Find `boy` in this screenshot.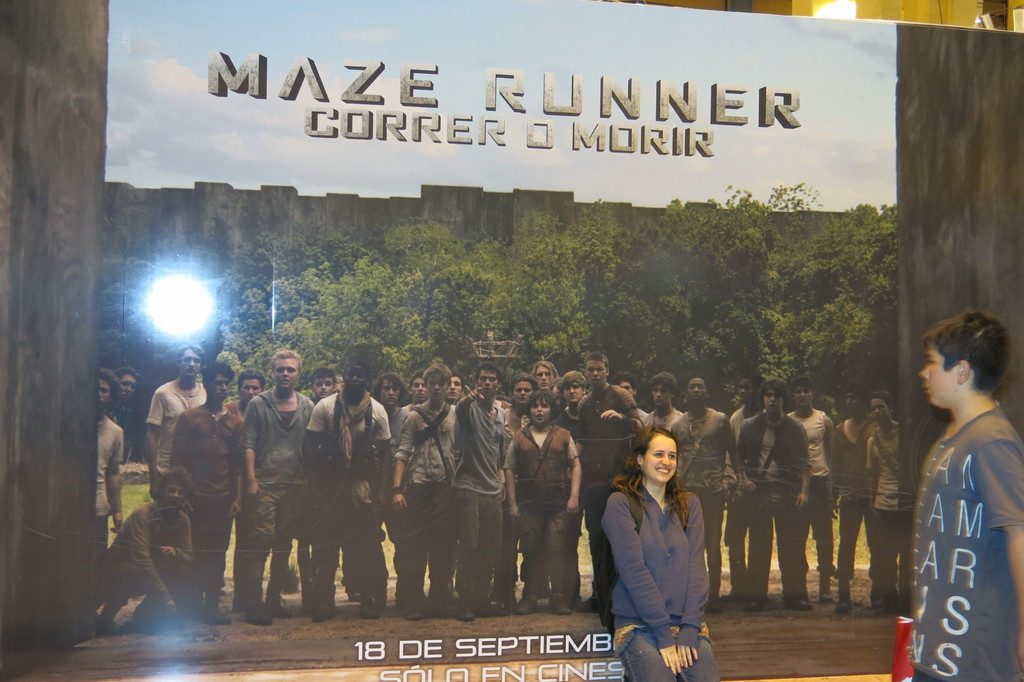
The bounding box for `boy` is x1=452 y1=362 x2=517 y2=622.
